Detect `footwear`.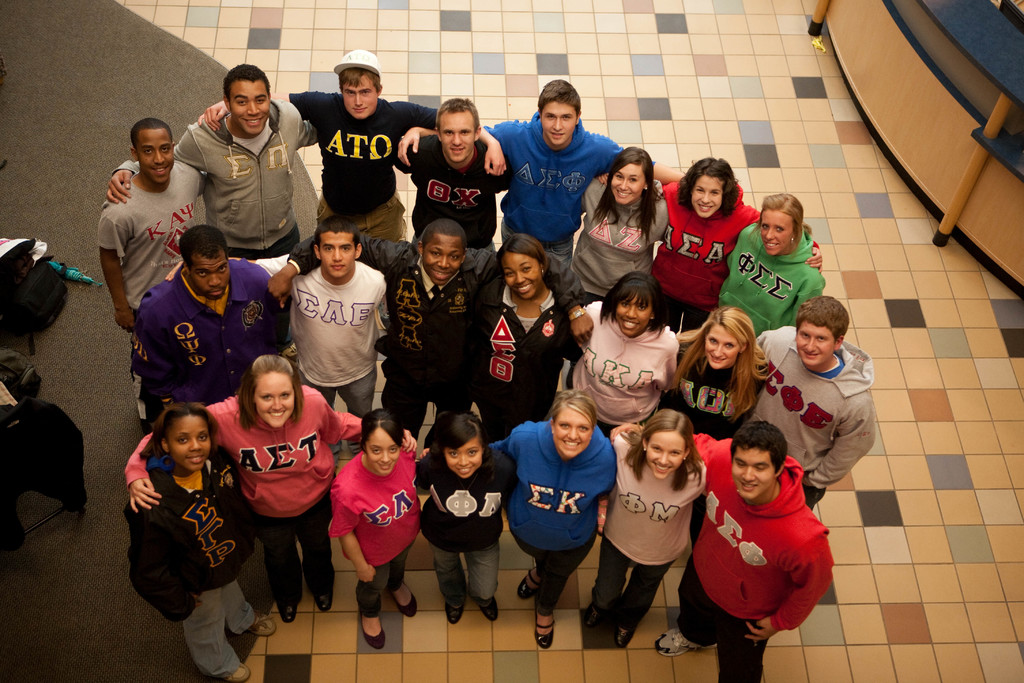
Detected at (left=515, top=567, right=539, bottom=605).
